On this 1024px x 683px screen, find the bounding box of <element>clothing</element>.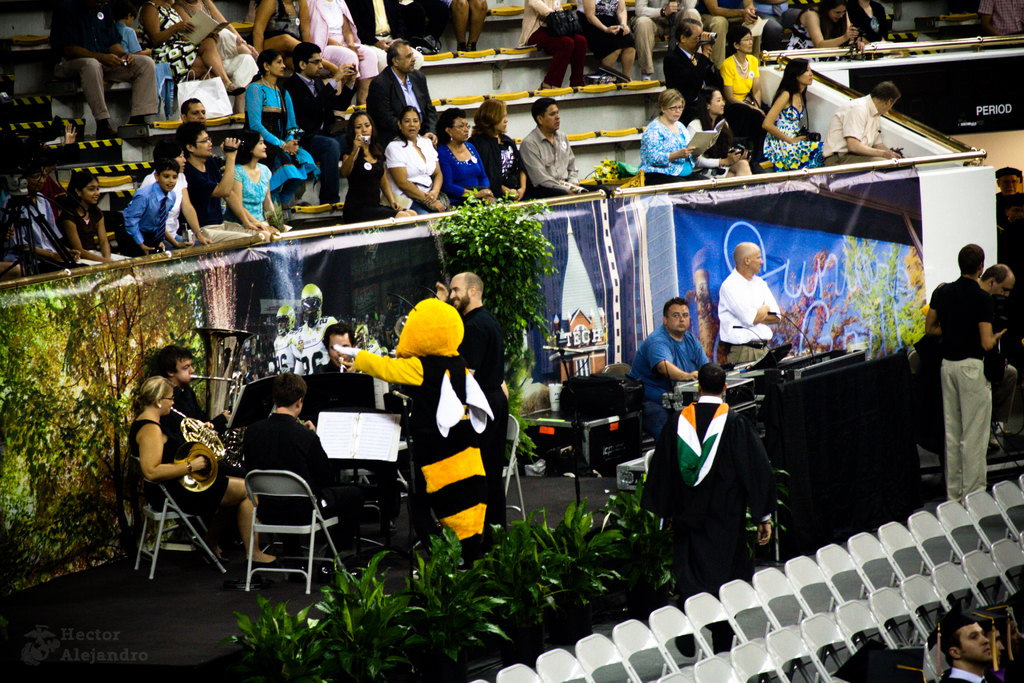
Bounding box: Rect(259, 0, 305, 53).
